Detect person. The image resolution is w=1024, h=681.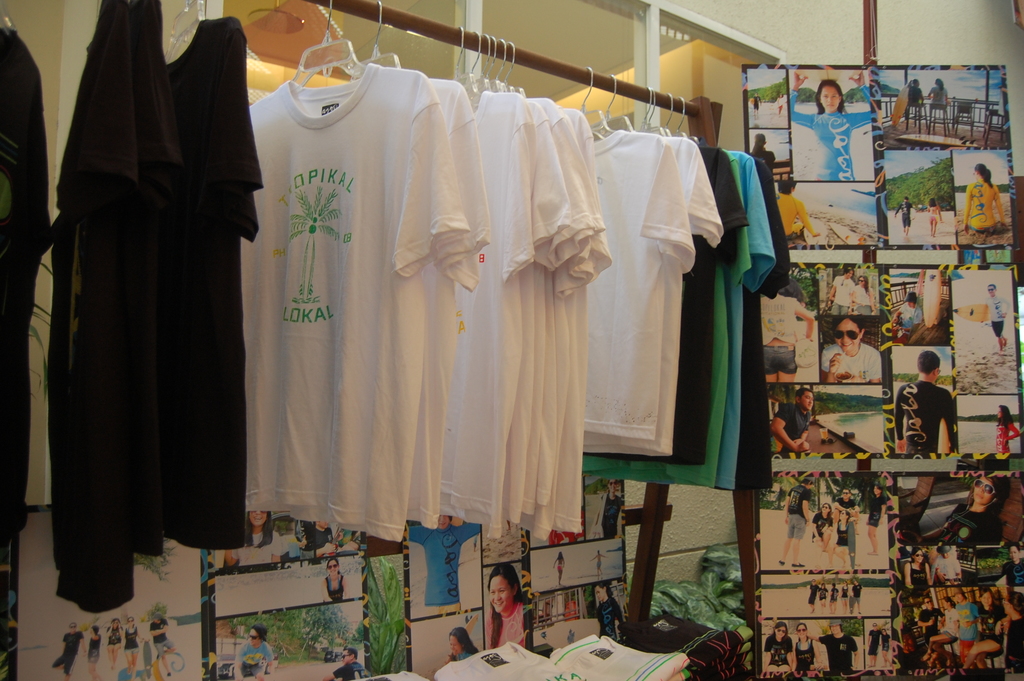
box(228, 623, 273, 680).
